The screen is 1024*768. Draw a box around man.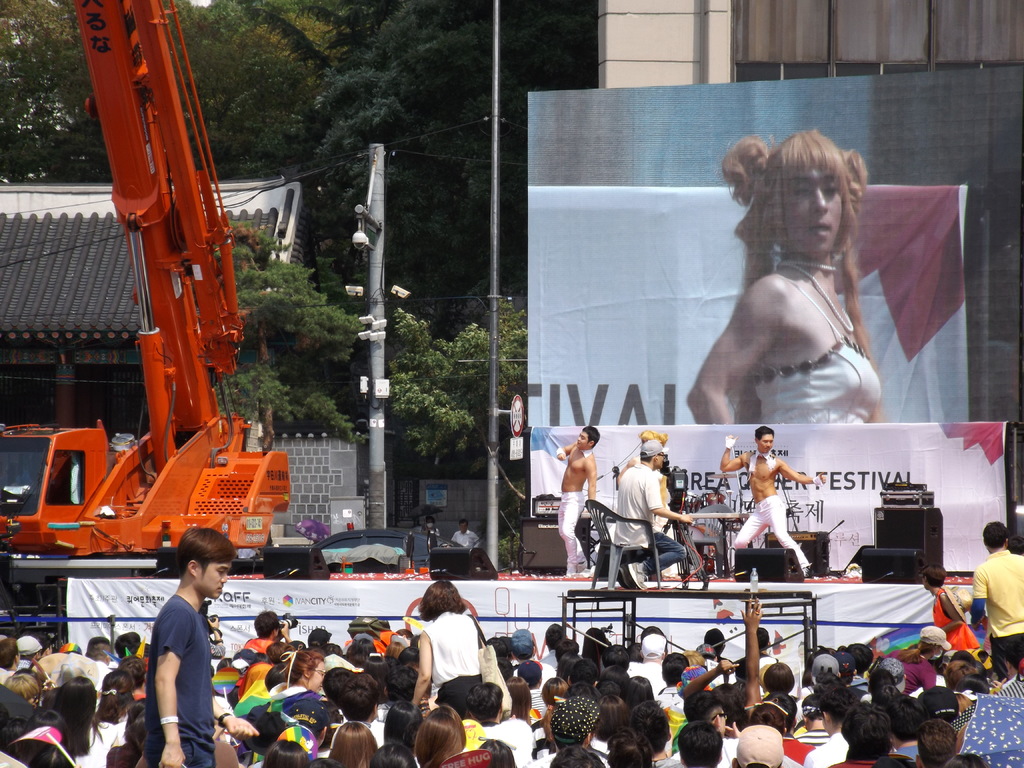
x1=511, y1=627, x2=558, y2=692.
